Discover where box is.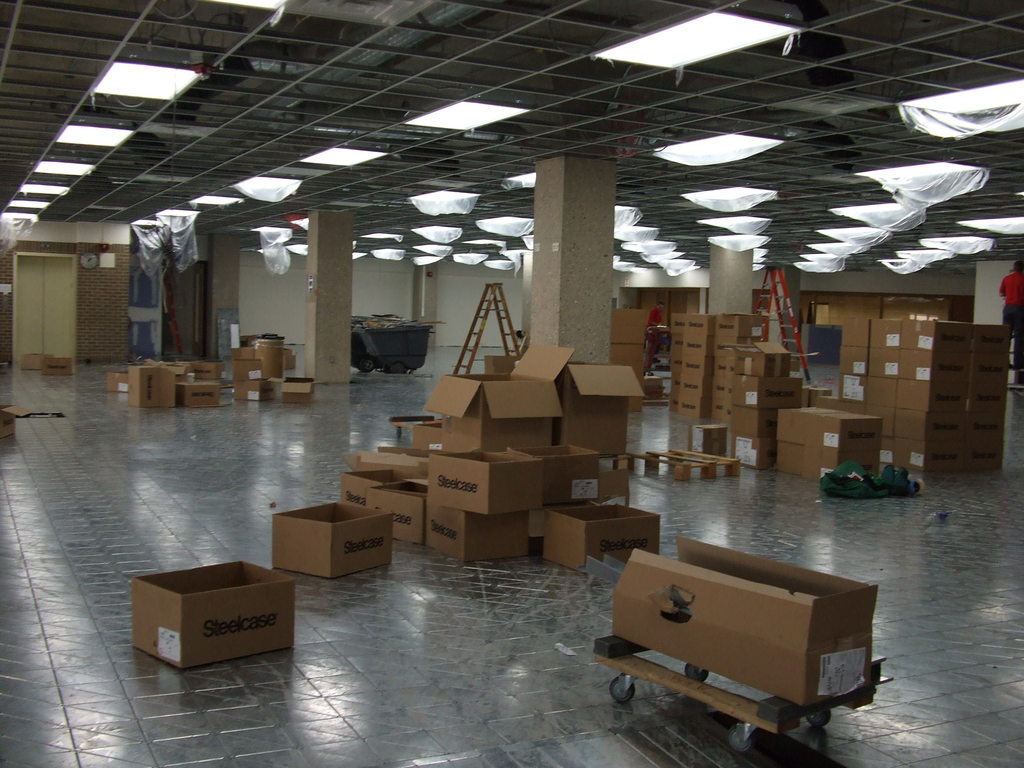
Discovered at select_region(128, 556, 296, 671).
